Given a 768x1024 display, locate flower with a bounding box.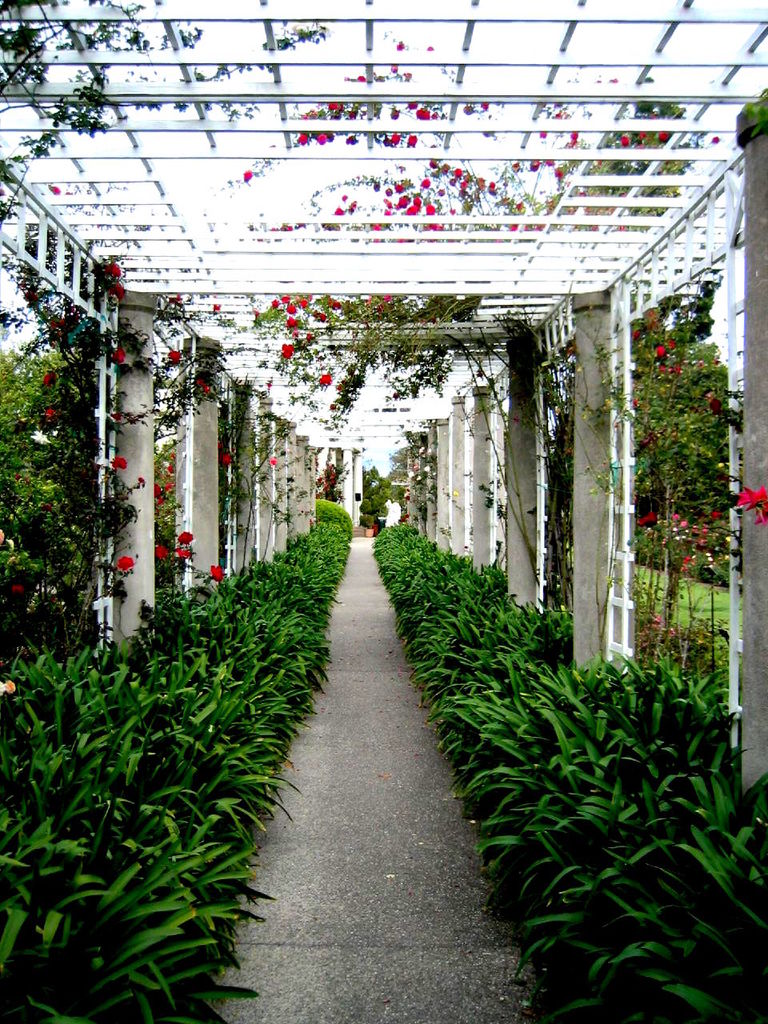
Located: {"x1": 163, "y1": 478, "x2": 176, "y2": 493}.
